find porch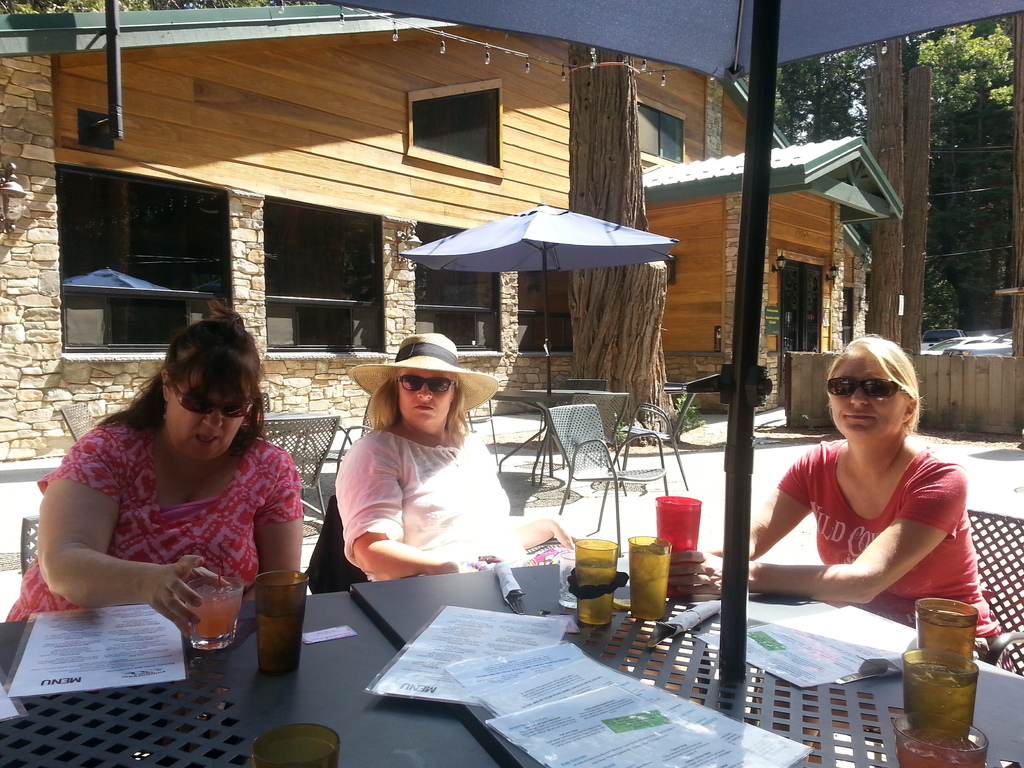
box(32, 276, 573, 354)
